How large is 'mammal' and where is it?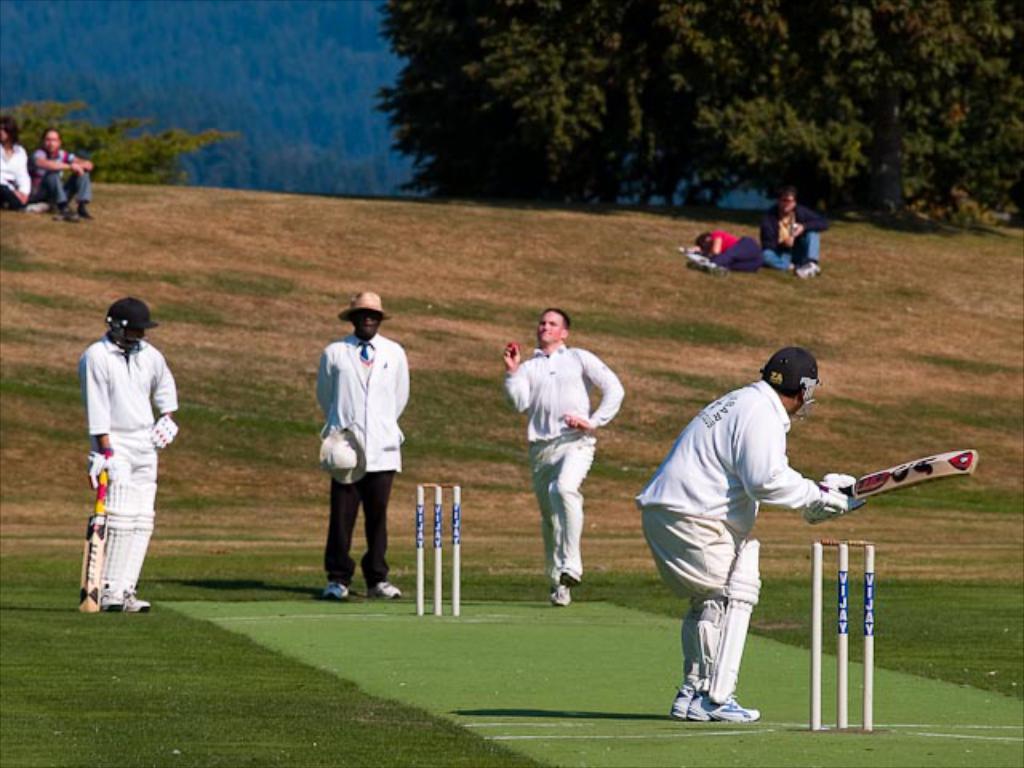
Bounding box: [left=315, top=286, right=410, bottom=603].
